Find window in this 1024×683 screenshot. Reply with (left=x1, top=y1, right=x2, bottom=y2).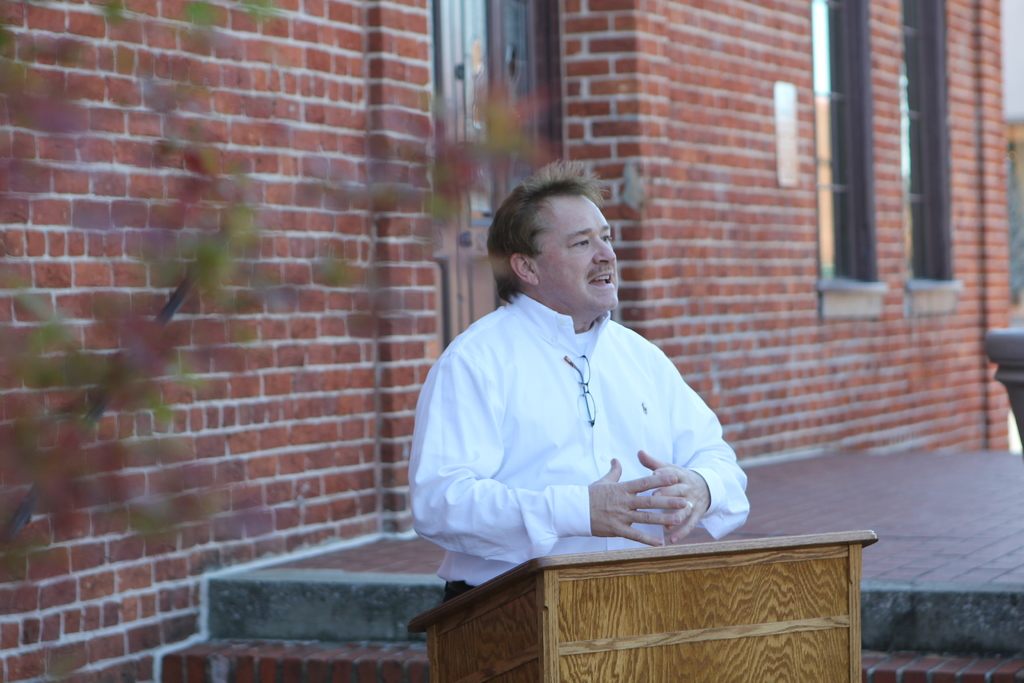
(left=902, top=1, right=963, bottom=319).
